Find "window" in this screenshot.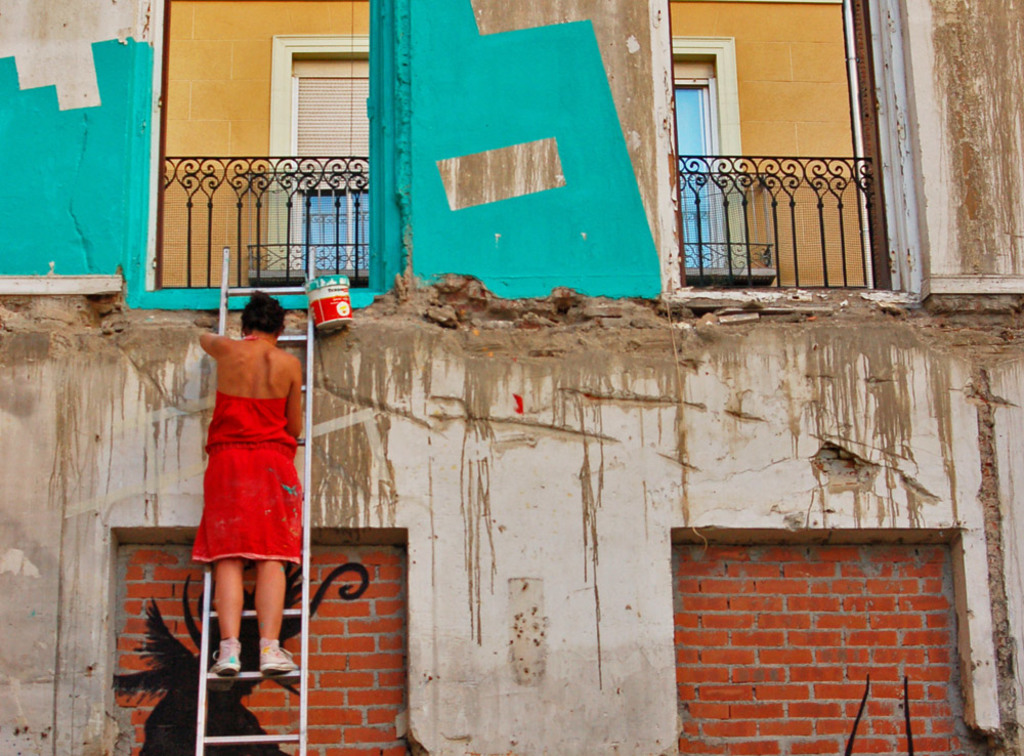
The bounding box for "window" is box=[671, 33, 751, 268].
